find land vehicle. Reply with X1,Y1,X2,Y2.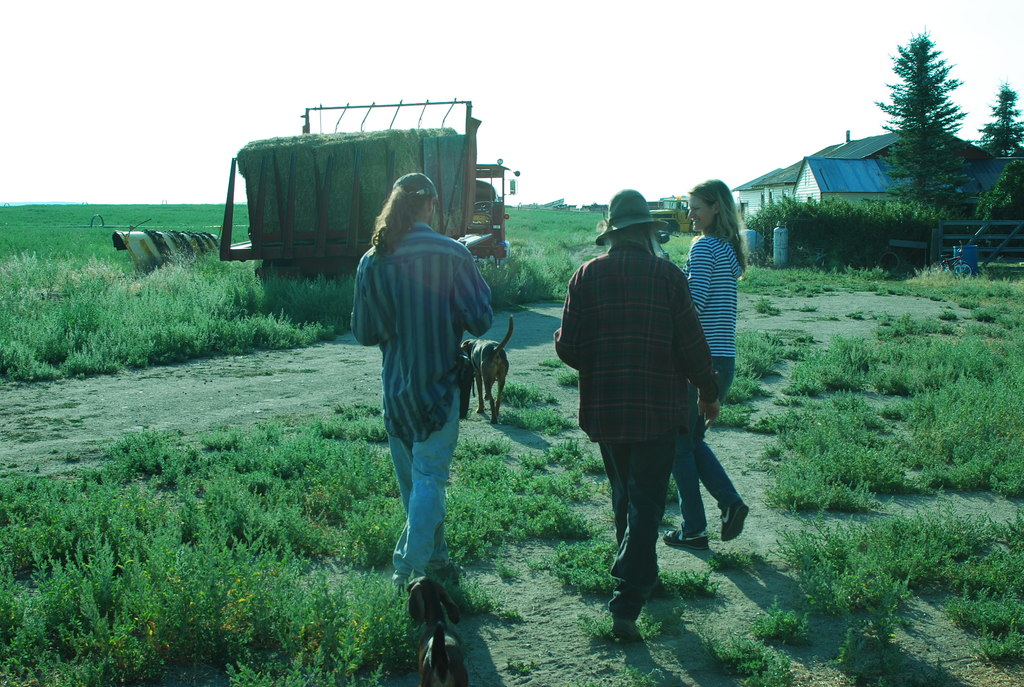
659,191,692,232.
